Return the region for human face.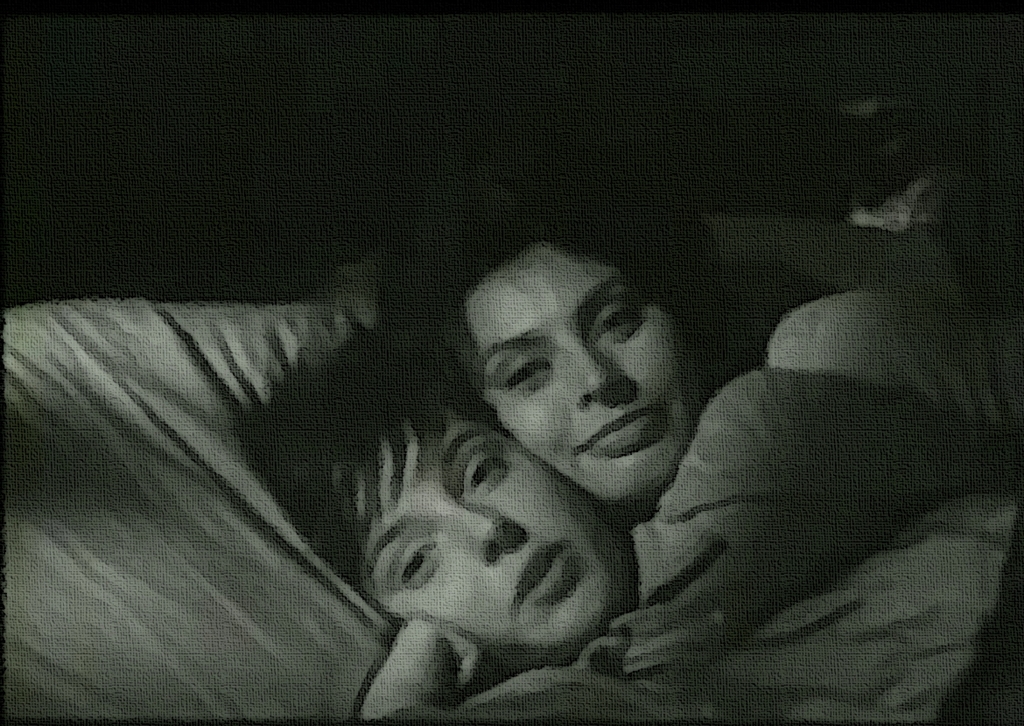
bbox=(457, 241, 694, 506).
